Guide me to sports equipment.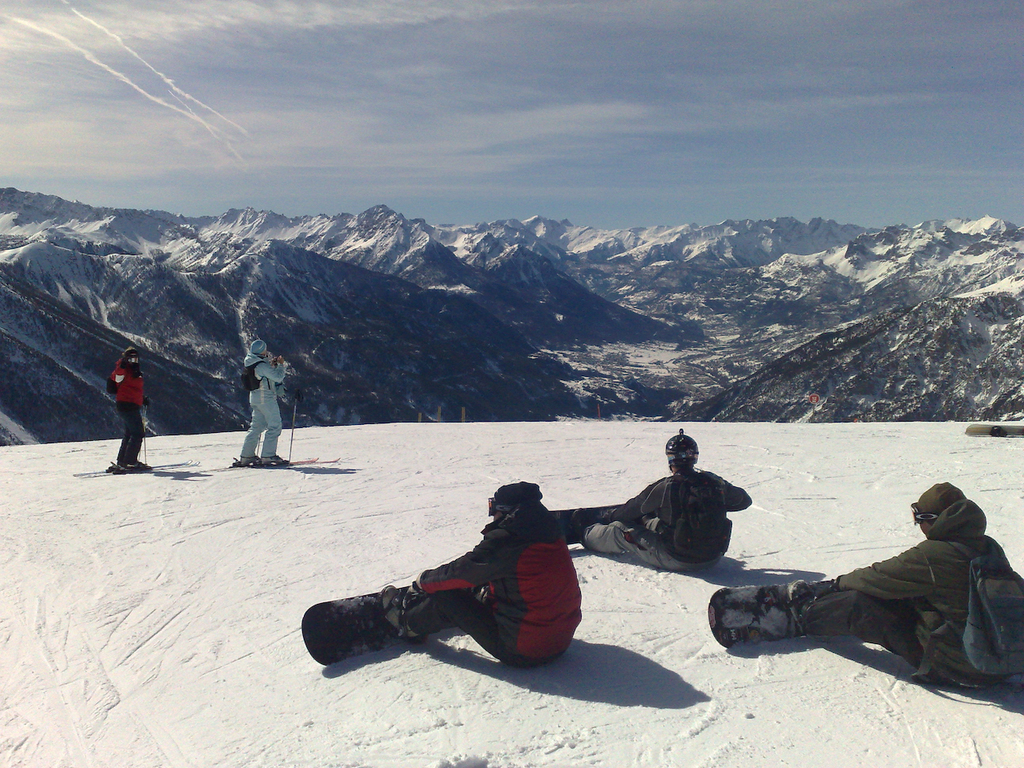
Guidance: rect(86, 456, 200, 478).
